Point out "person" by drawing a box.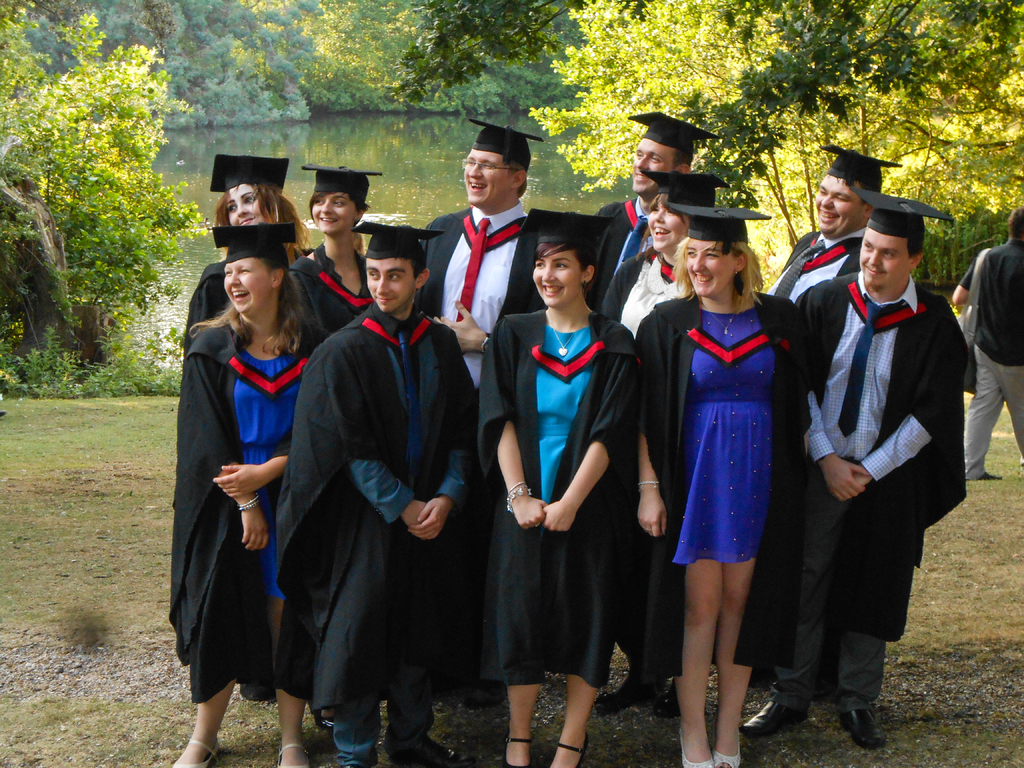
bbox=[182, 150, 312, 708].
